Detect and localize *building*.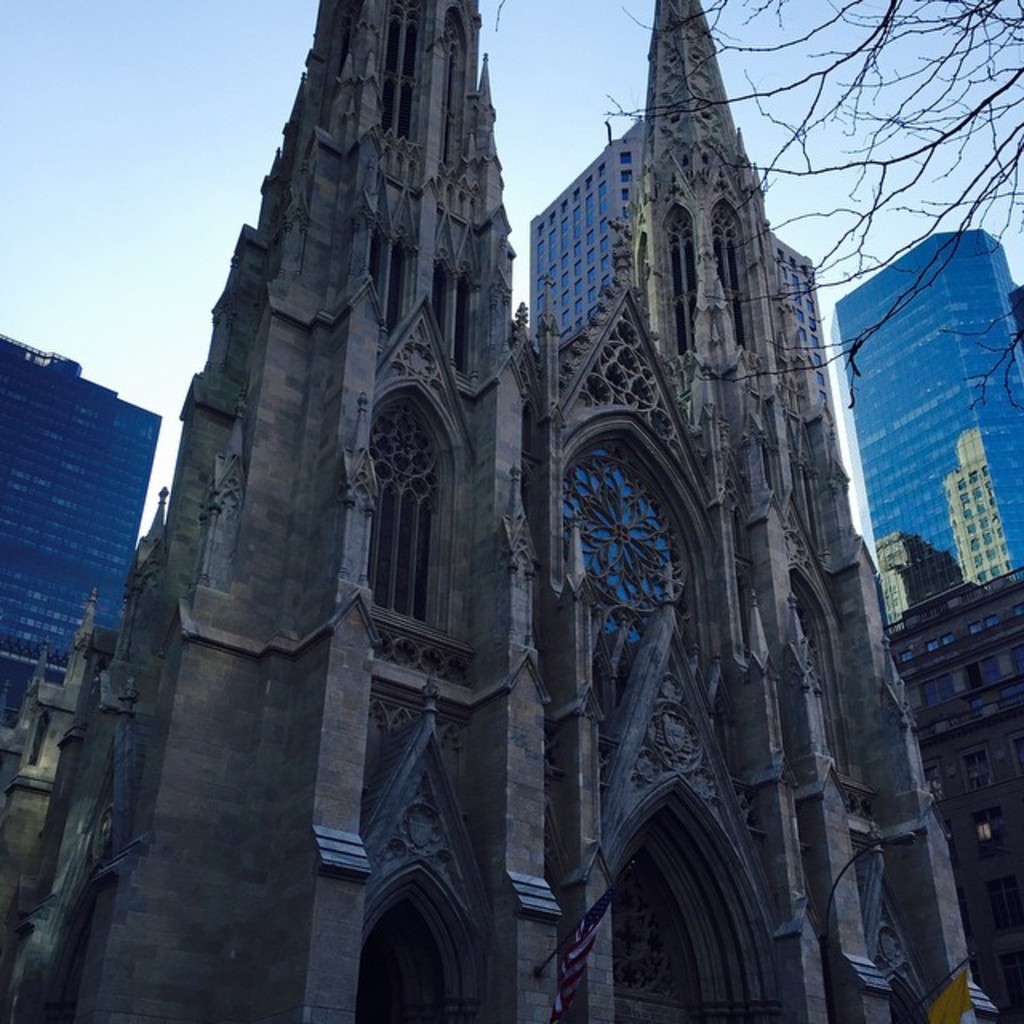
Localized at [x1=525, y1=110, x2=837, y2=386].
